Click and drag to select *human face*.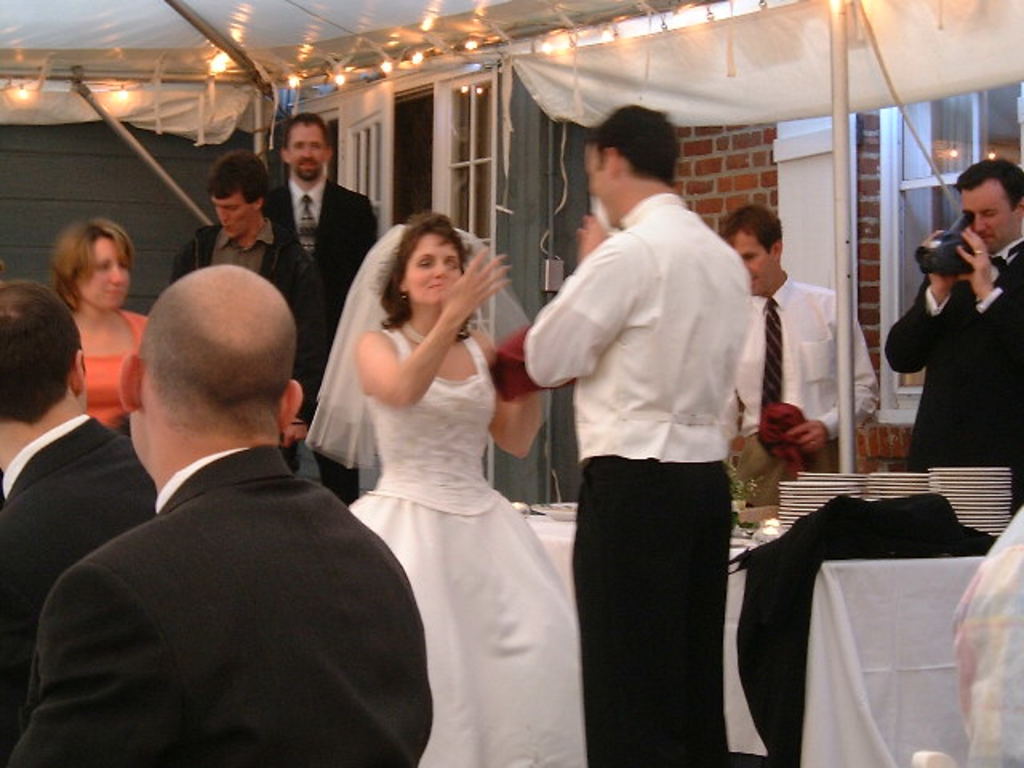
Selection: box=[299, 123, 333, 173].
